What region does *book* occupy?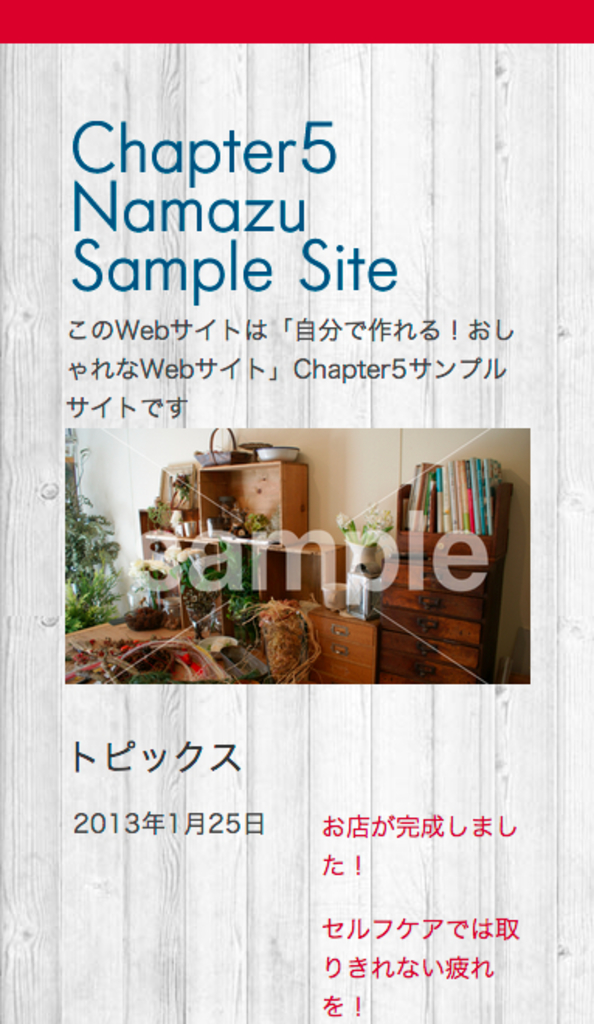
Rect(0, 0, 592, 1019).
